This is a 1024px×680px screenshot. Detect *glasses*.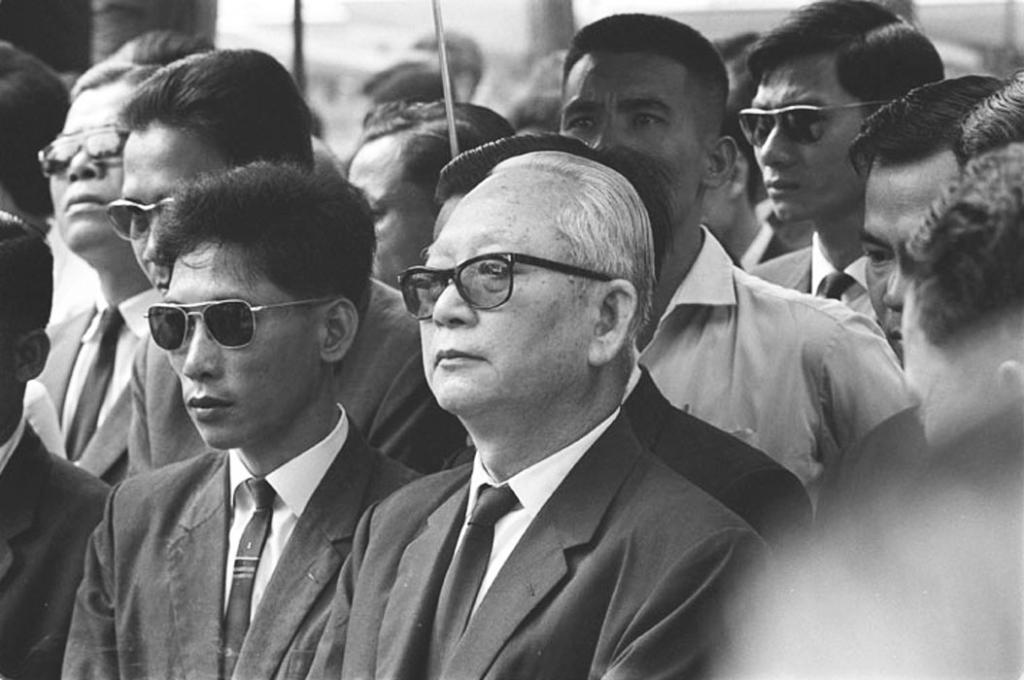
[x1=396, y1=240, x2=632, y2=319].
